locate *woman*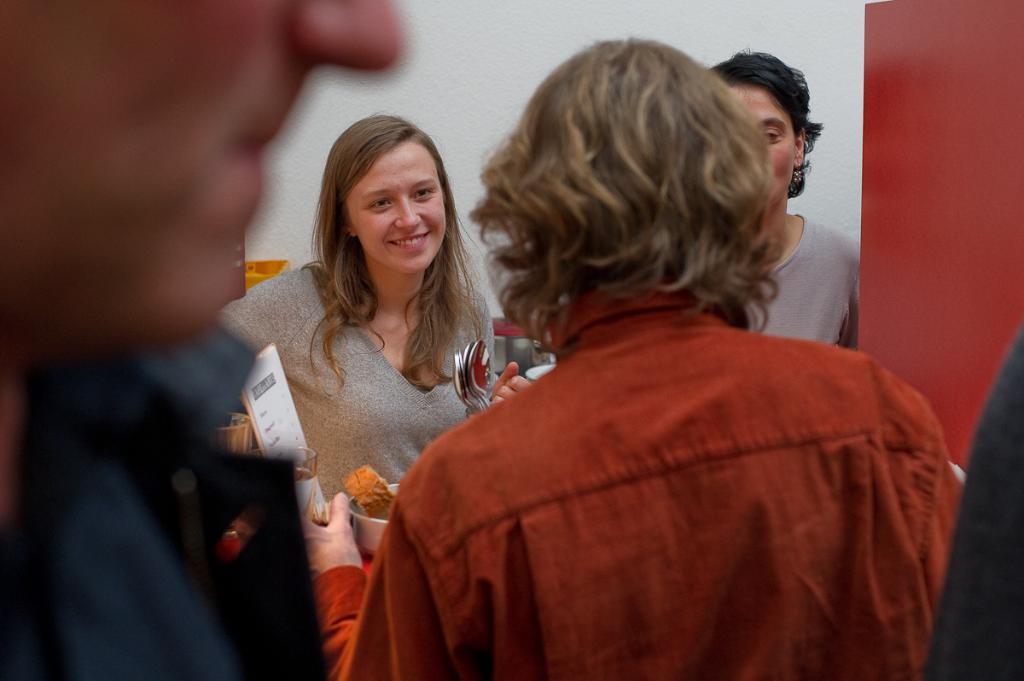
[230, 99, 552, 525]
